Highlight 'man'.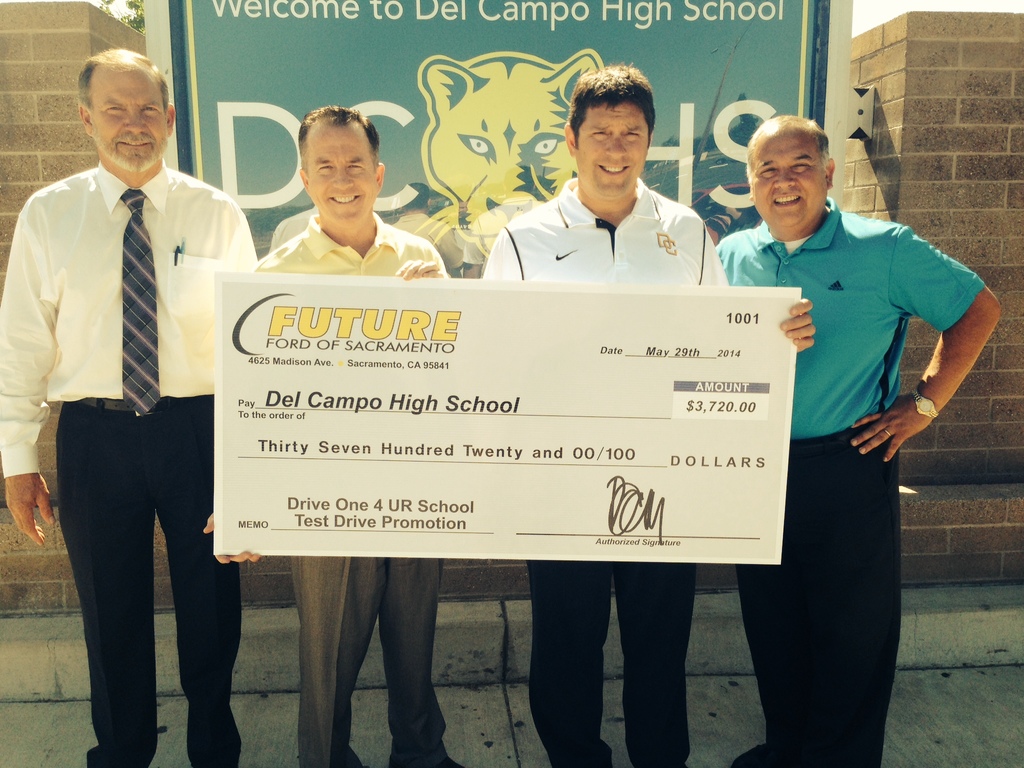
Highlighted region: <region>15, 58, 251, 765</region>.
